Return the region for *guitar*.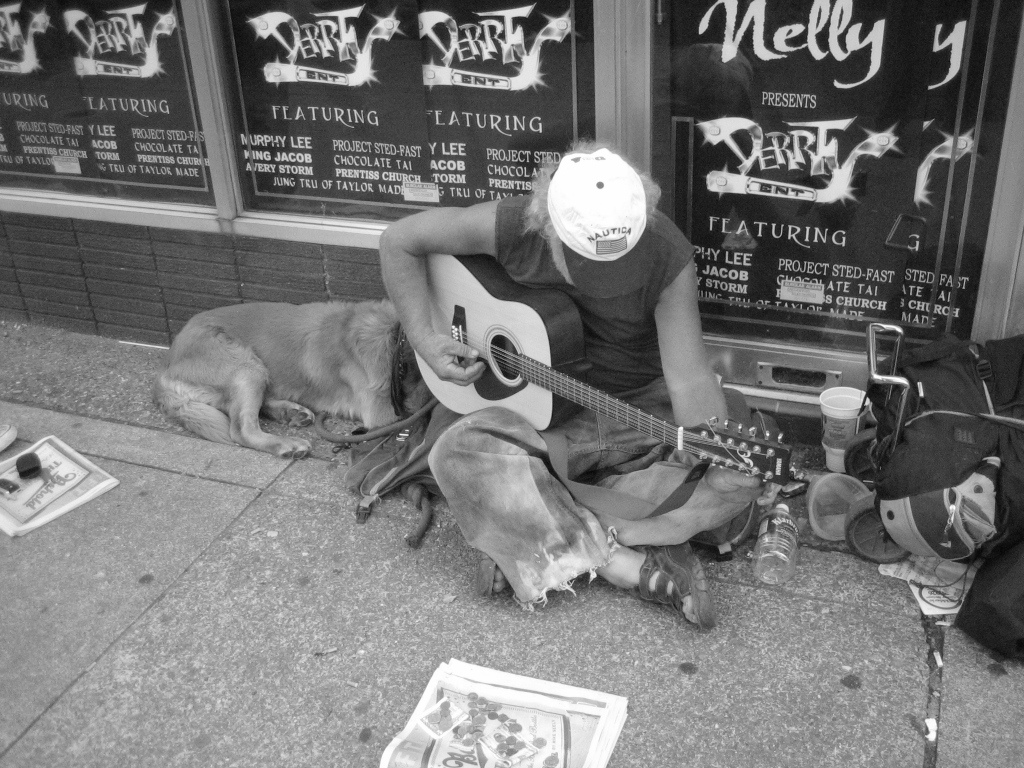
370:238:816:541.
